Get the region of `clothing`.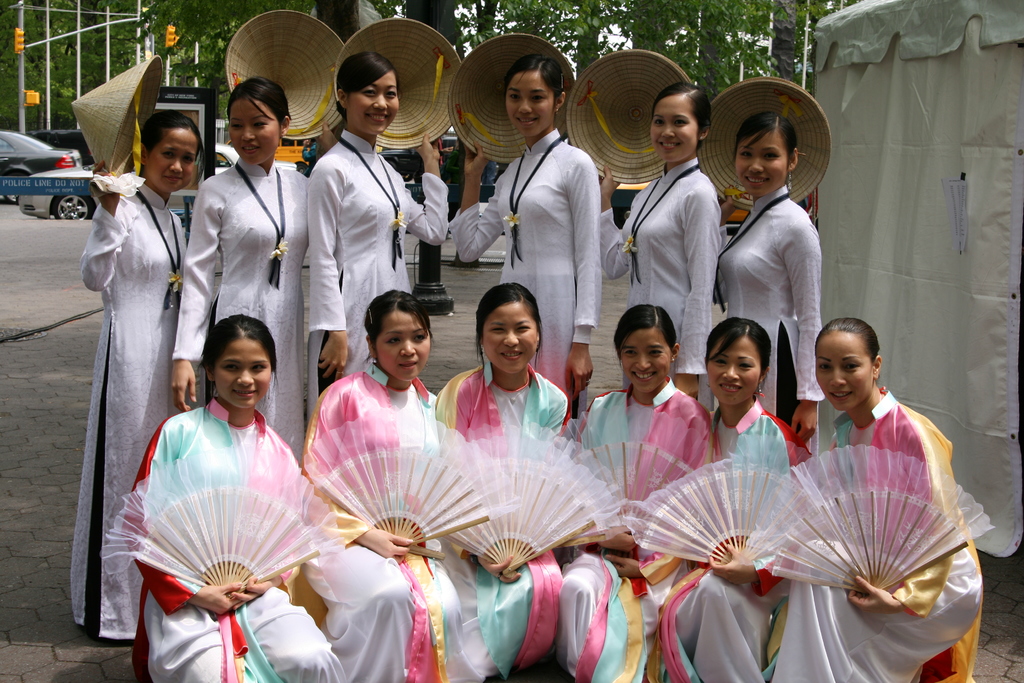
region(61, 179, 188, 641).
